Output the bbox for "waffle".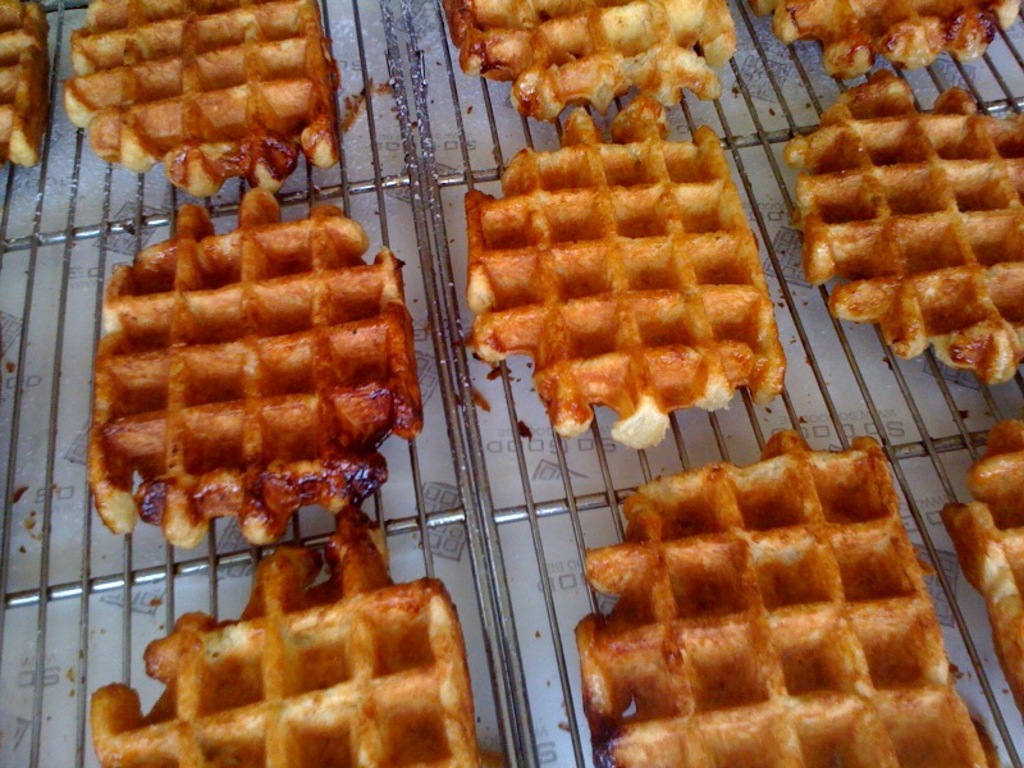
locate(466, 95, 787, 445).
